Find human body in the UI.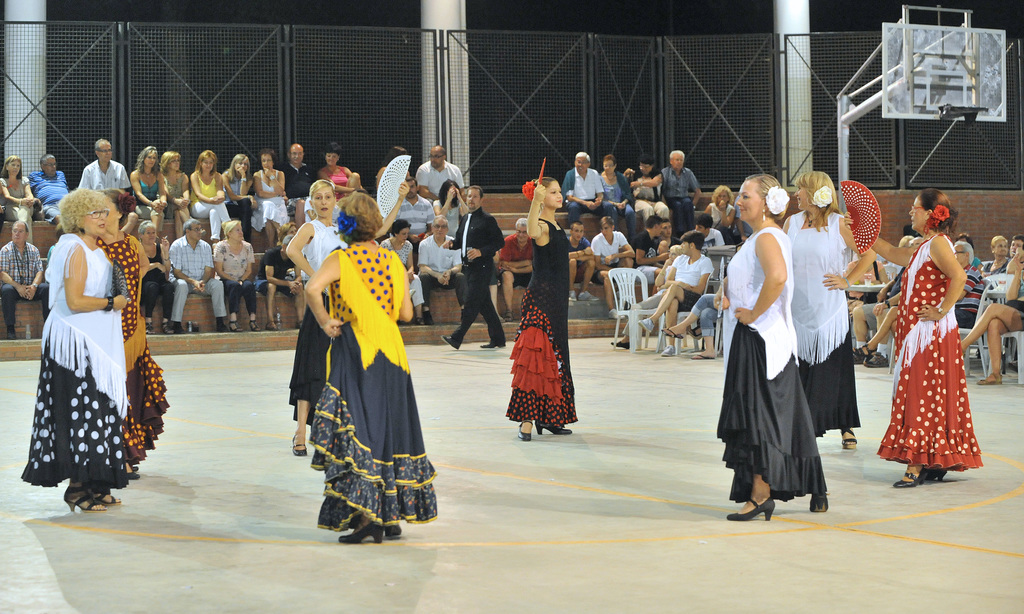
UI element at box=[557, 143, 616, 222].
